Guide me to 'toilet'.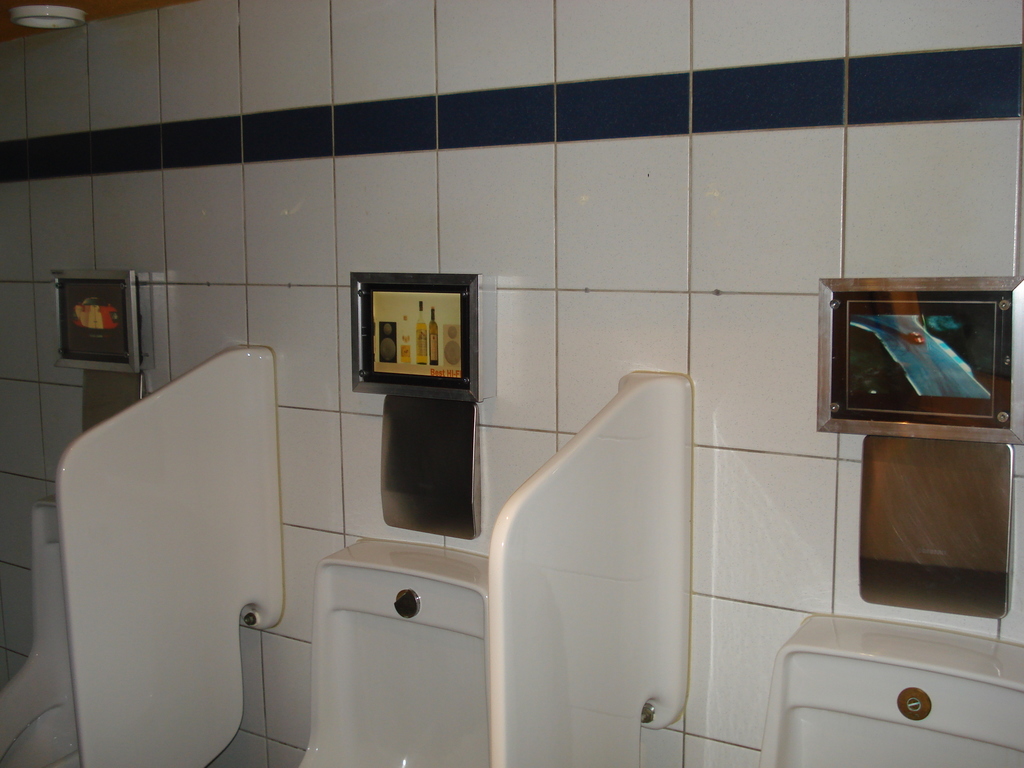
Guidance: Rect(0, 497, 85, 767).
